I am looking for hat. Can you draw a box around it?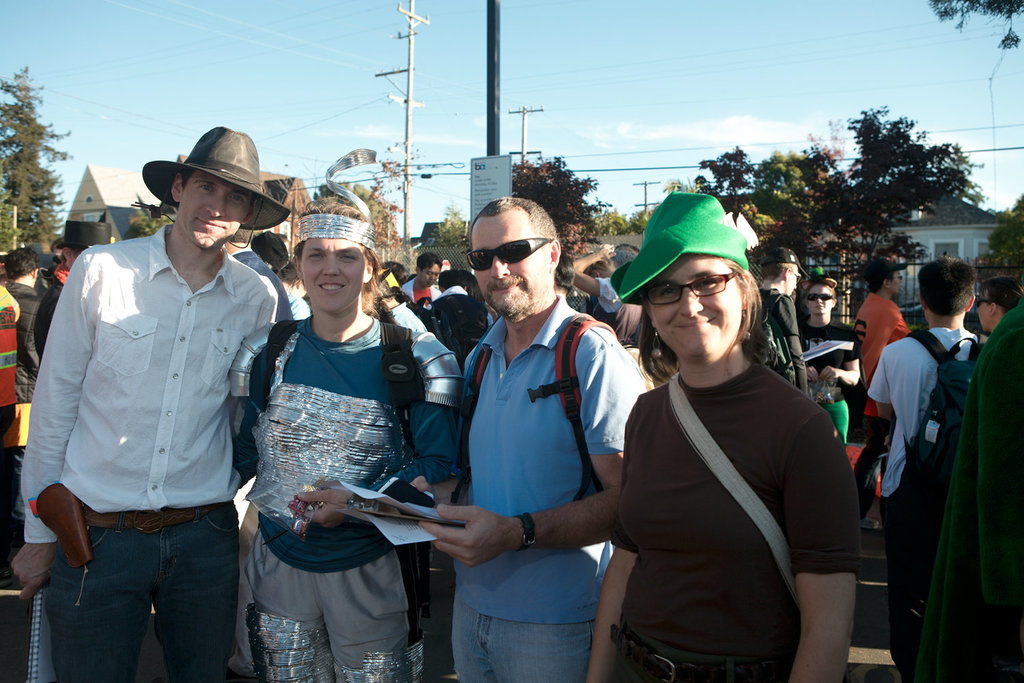
Sure, the bounding box is {"x1": 806, "y1": 275, "x2": 835, "y2": 294}.
